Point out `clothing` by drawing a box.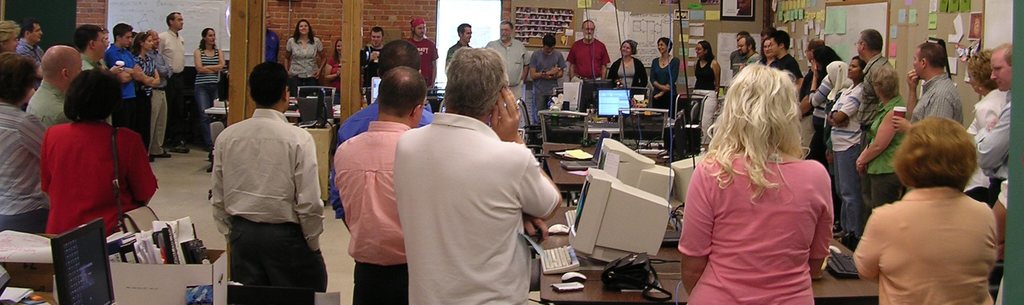
x1=283, y1=44, x2=323, y2=83.
